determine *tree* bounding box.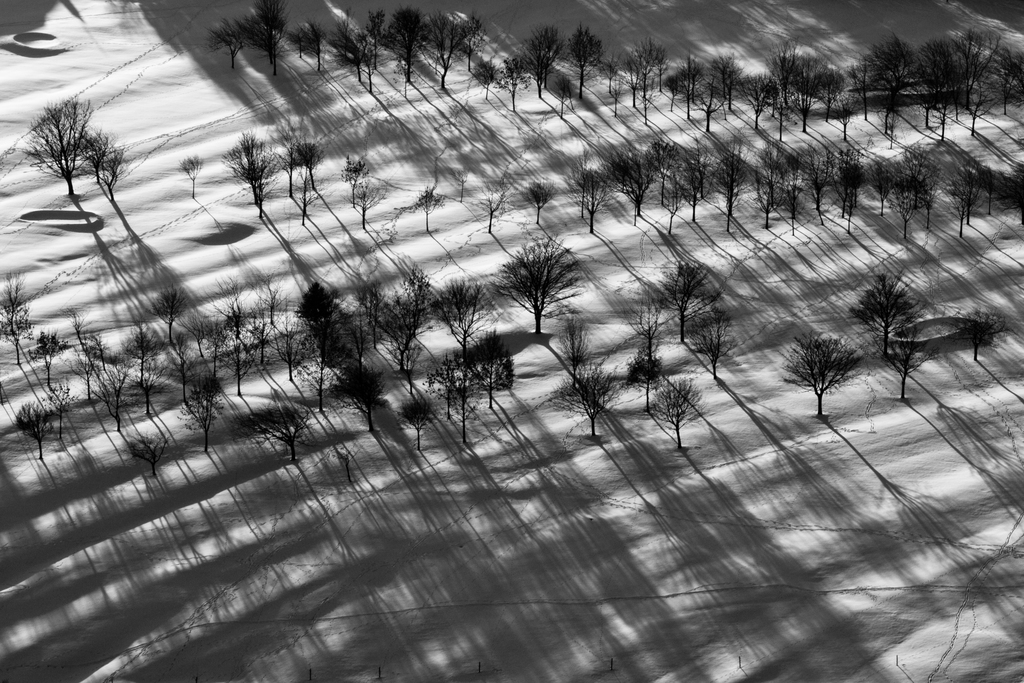
Determined: (left=324, top=356, right=394, bottom=450).
